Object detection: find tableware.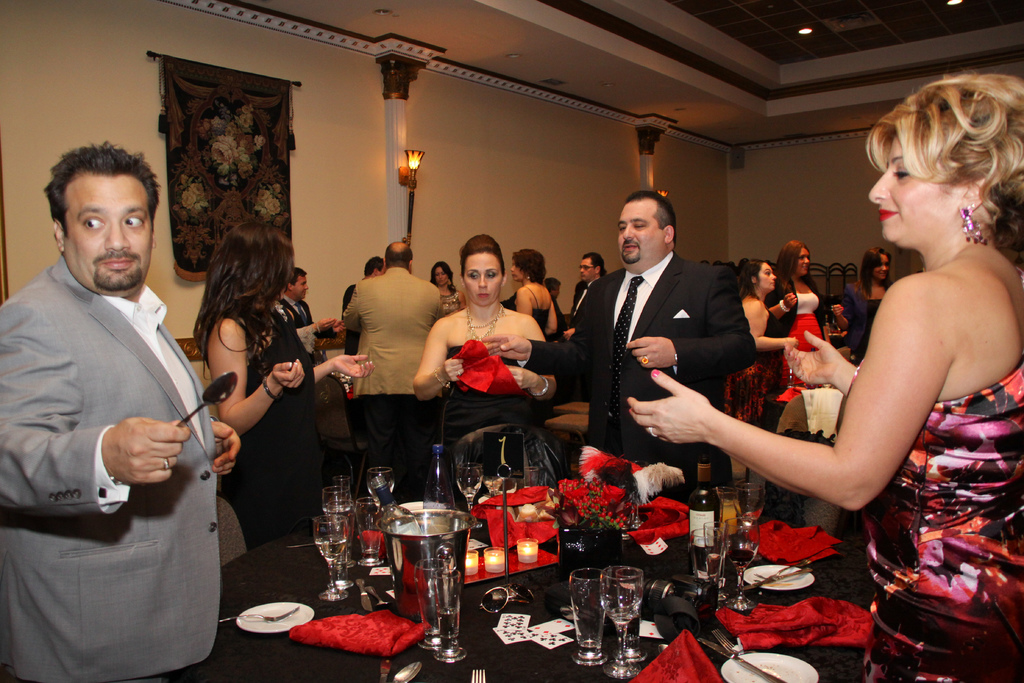
detection(757, 554, 811, 577).
